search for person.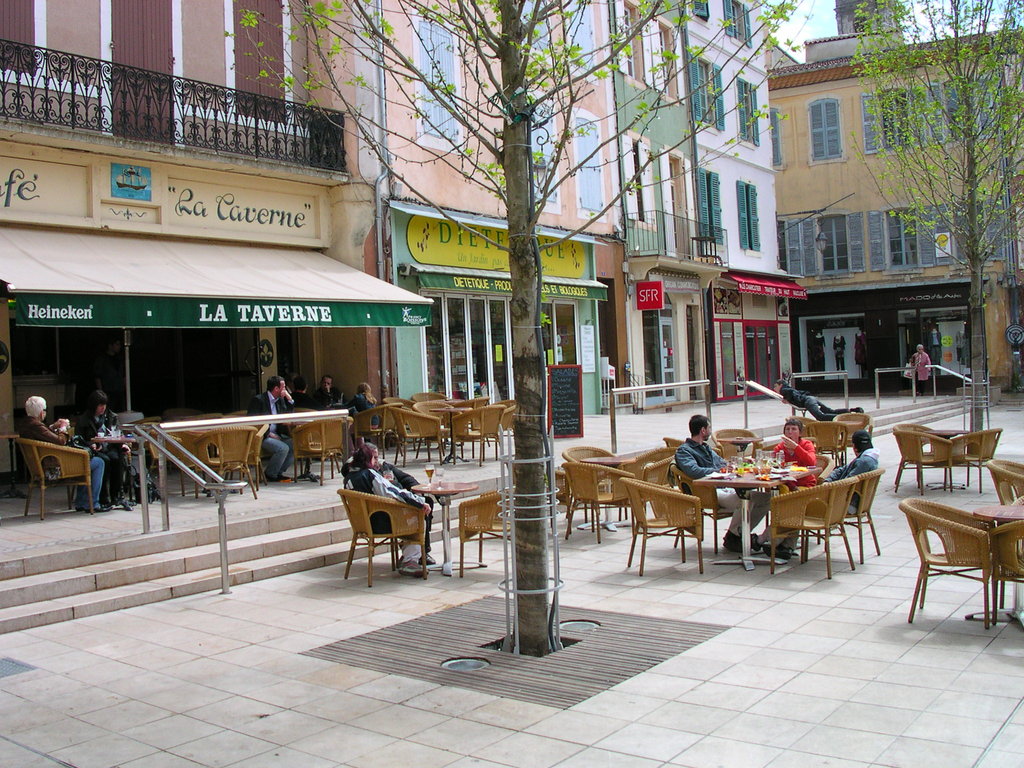
Found at (770,376,865,423).
